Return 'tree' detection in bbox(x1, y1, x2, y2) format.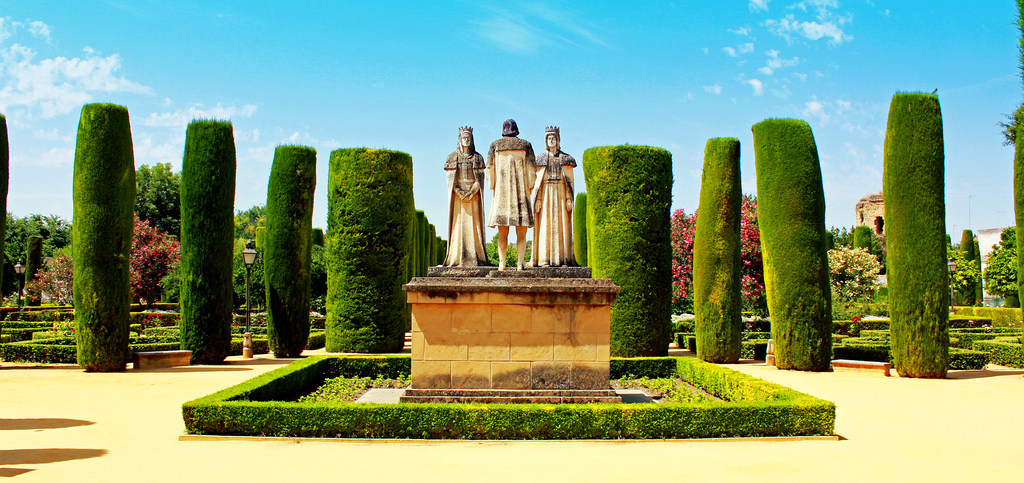
bbox(989, 225, 1023, 280).
